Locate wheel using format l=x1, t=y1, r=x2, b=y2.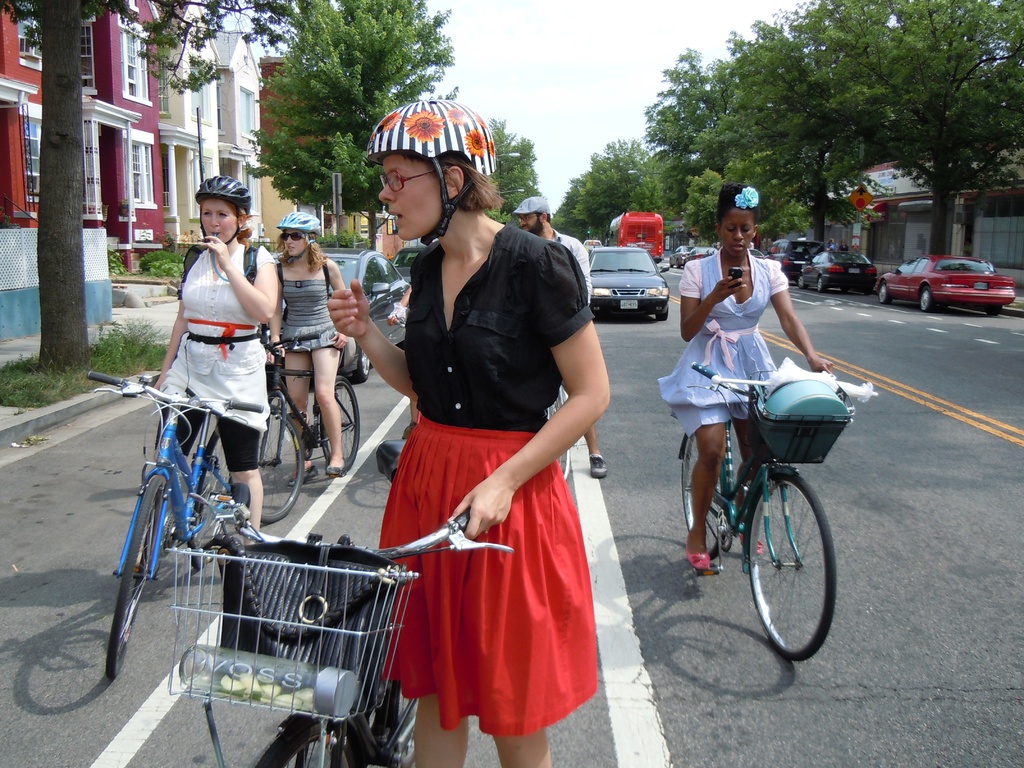
l=108, t=477, r=164, b=677.
